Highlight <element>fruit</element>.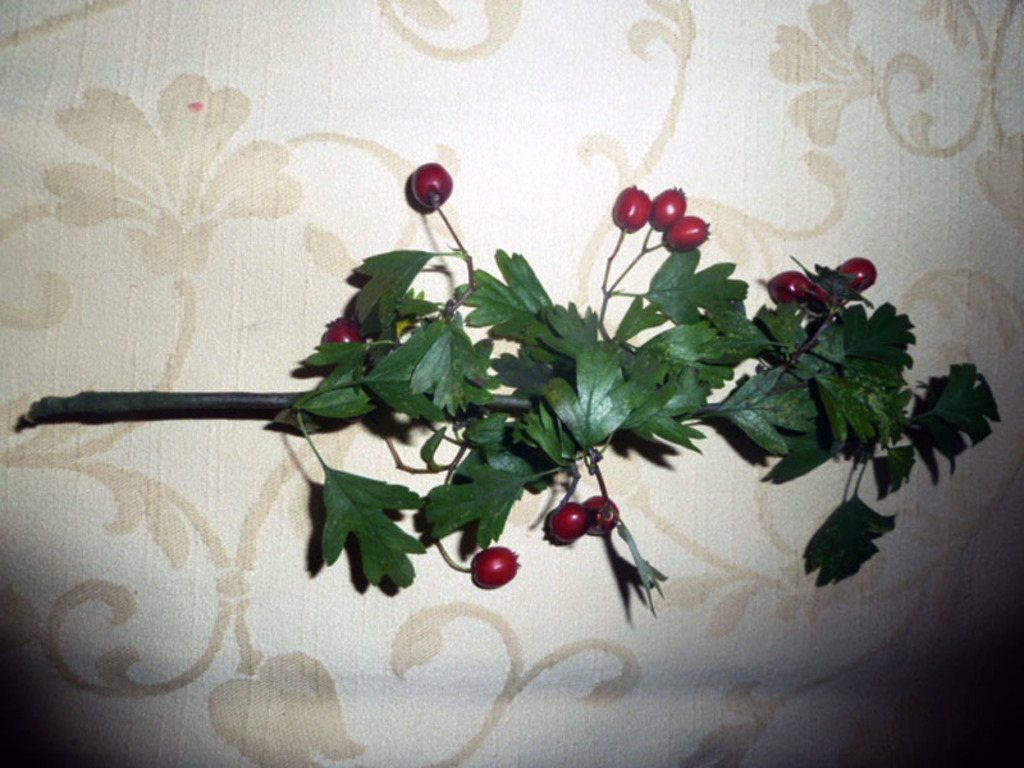
Highlighted region: bbox=[831, 264, 884, 291].
